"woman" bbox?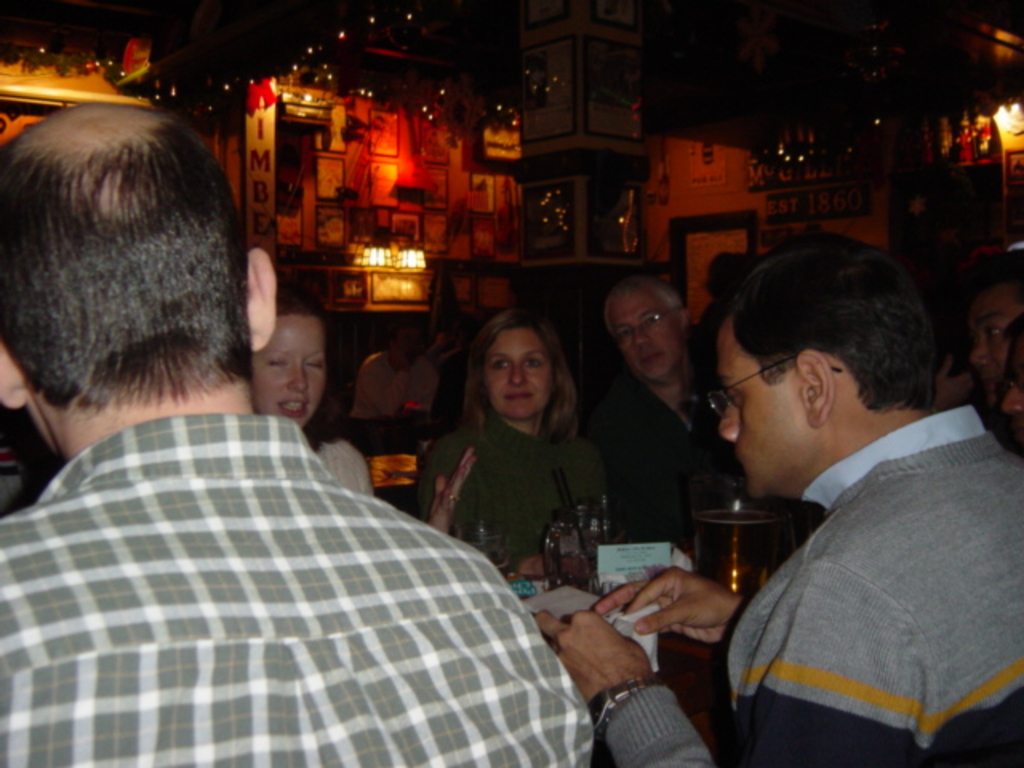
x1=248 y1=282 x2=373 y2=494
